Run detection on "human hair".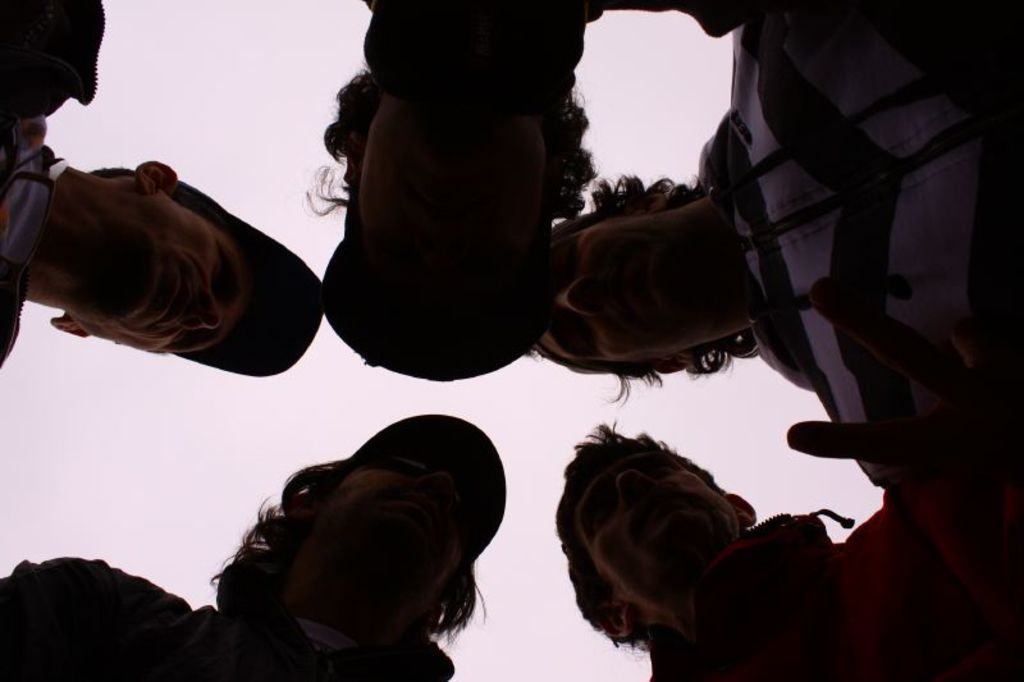
Result: 302/72/595/216.
